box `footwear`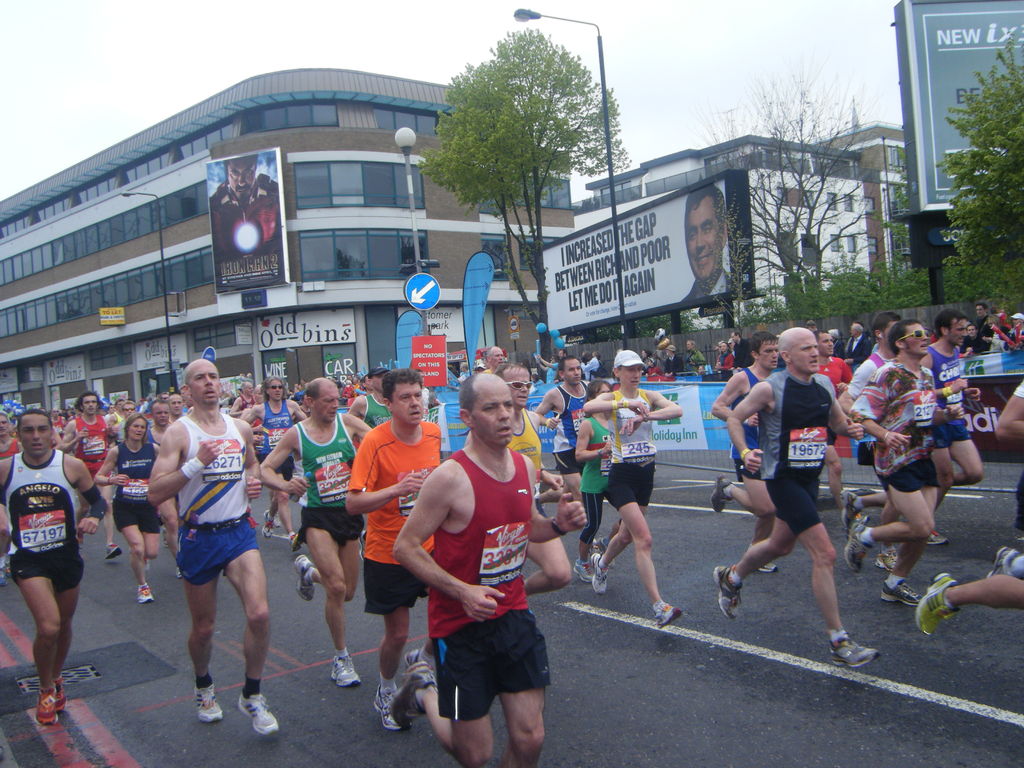
[829, 632, 879, 668]
